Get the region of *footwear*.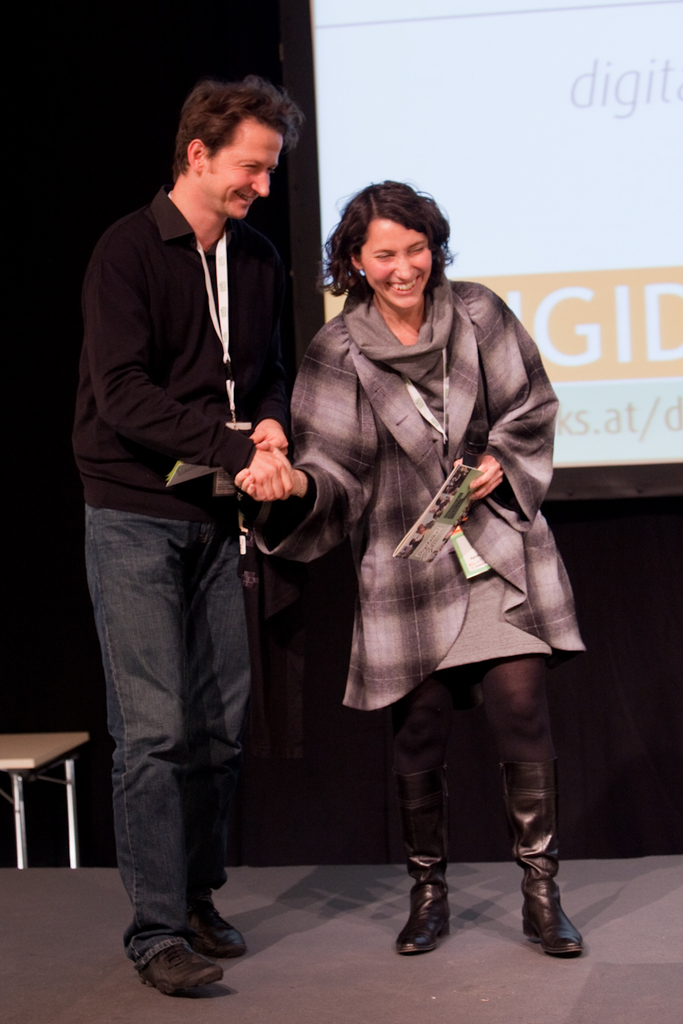
detection(183, 889, 242, 951).
